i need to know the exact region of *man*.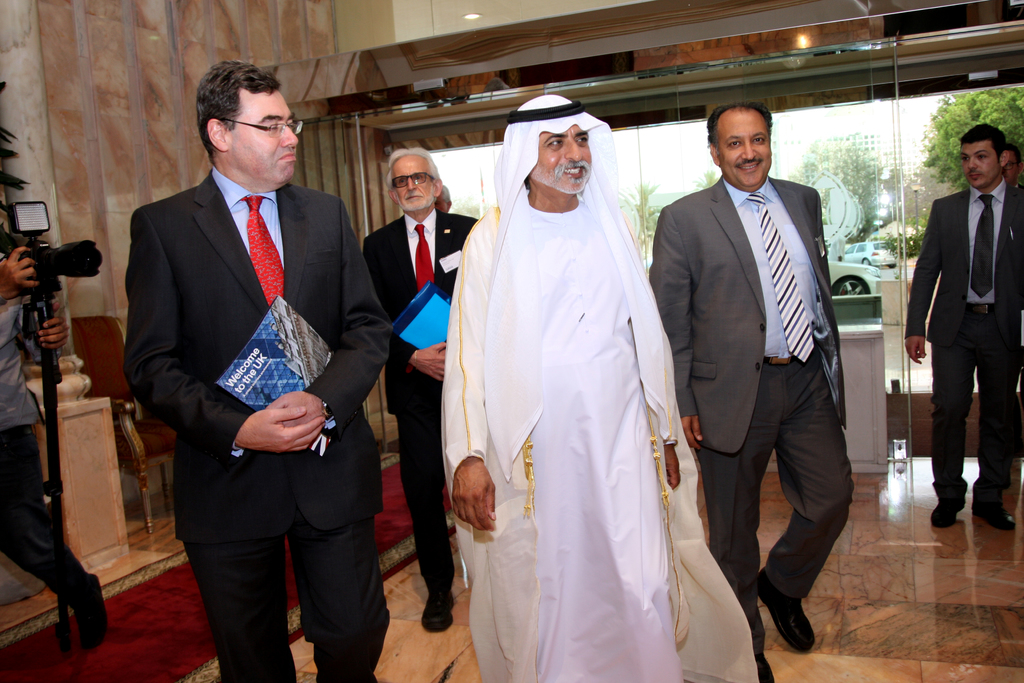
Region: (x1=434, y1=185, x2=458, y2=219).
